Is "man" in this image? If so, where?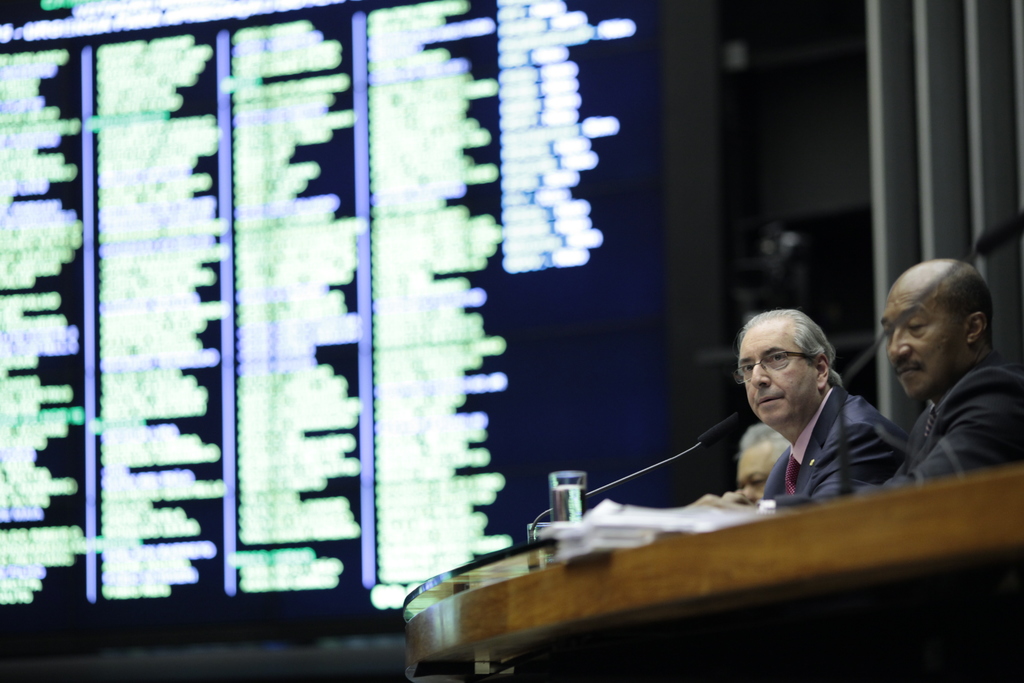
Yes, at (left=690, top=312, right=918, bottom=513).
